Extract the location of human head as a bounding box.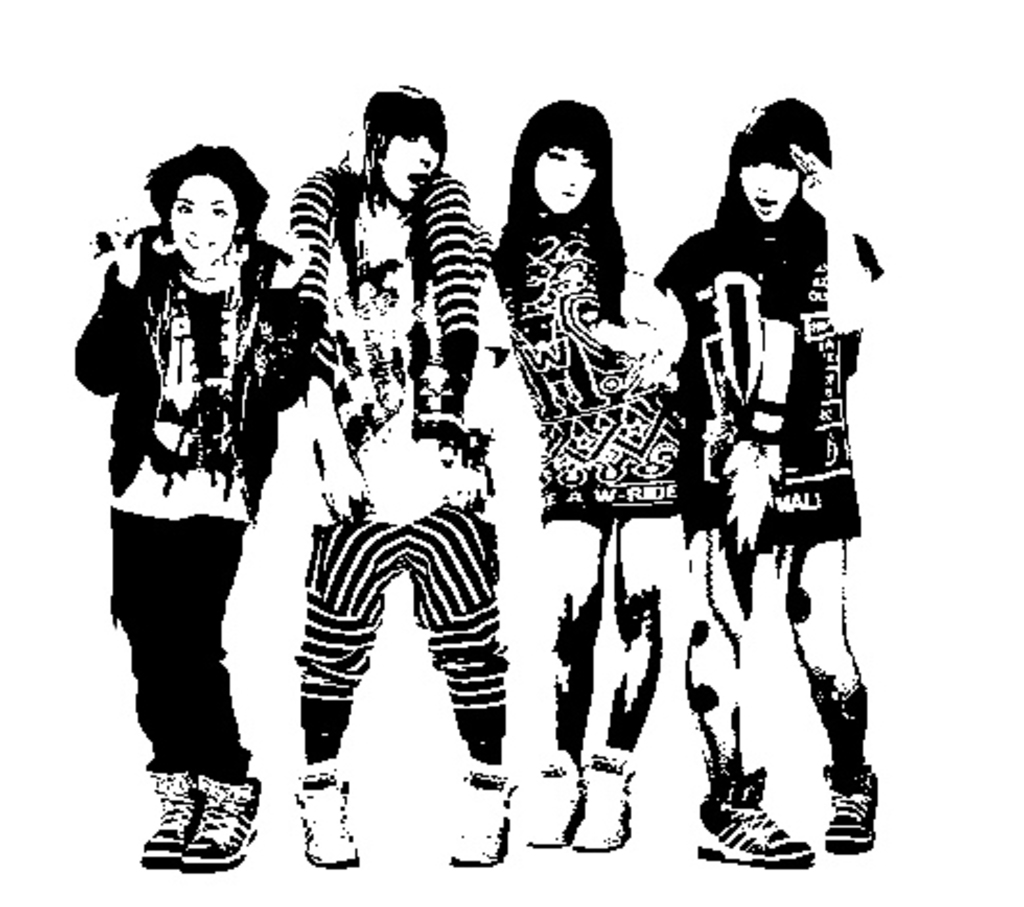
bbox=[510, 96, 612, 219].
